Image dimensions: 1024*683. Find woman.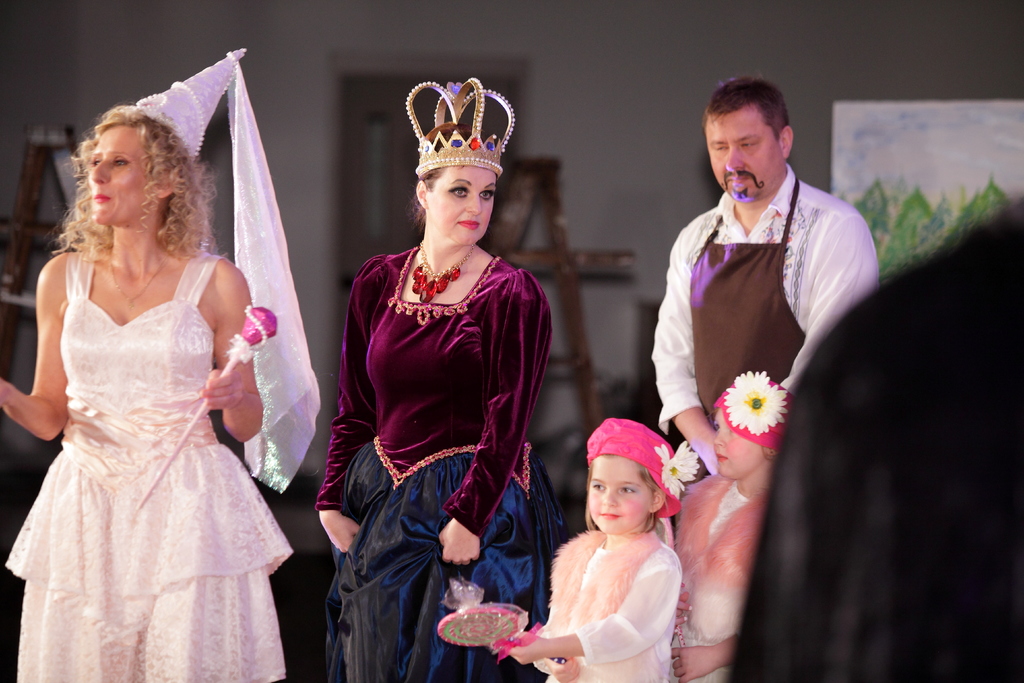
box(312, 78, 570, 682).
